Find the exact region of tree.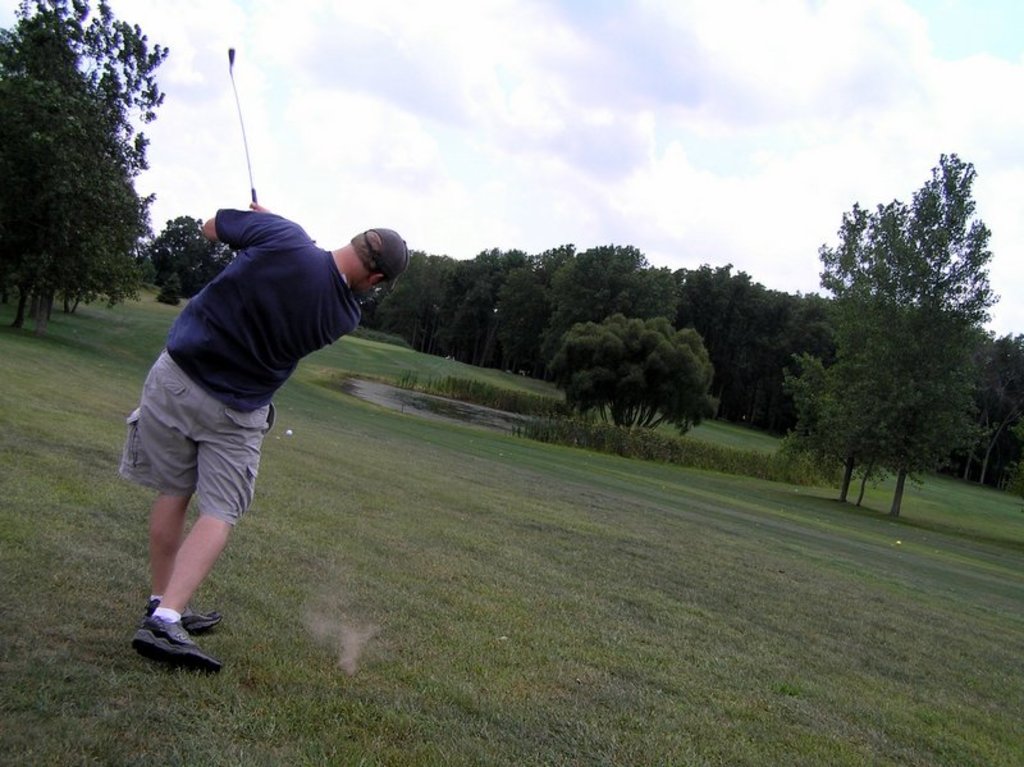
Exact region: <bbox>524, 245, 575, 284</bbox>.
